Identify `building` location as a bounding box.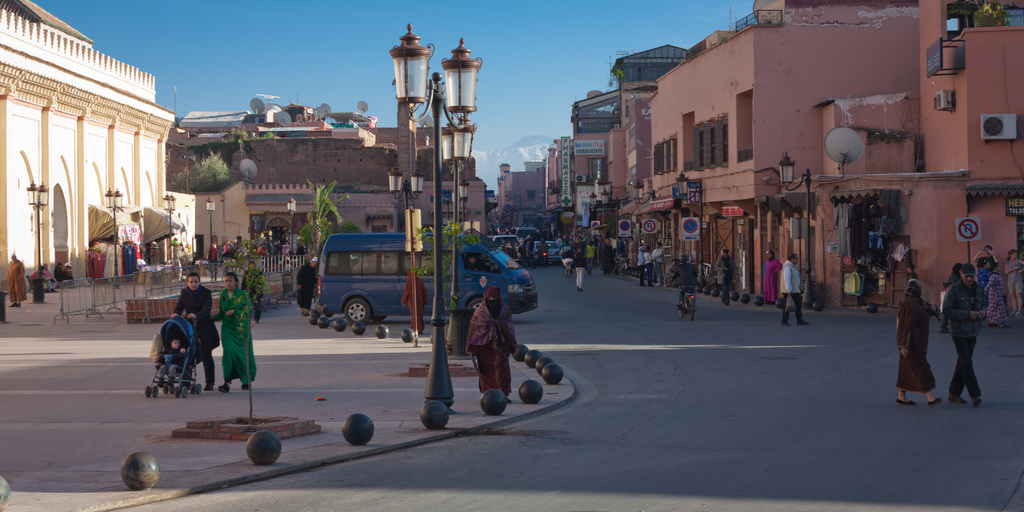
l=0, t=8, r=195, b=298.
